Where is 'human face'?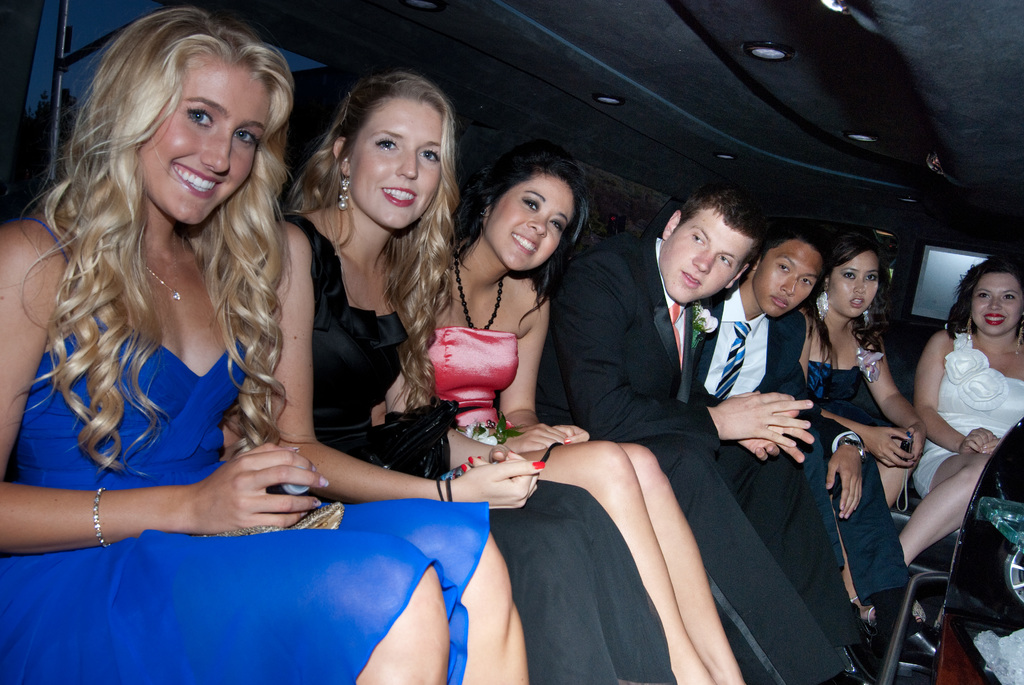
box=[349, 100, 443, 230].
